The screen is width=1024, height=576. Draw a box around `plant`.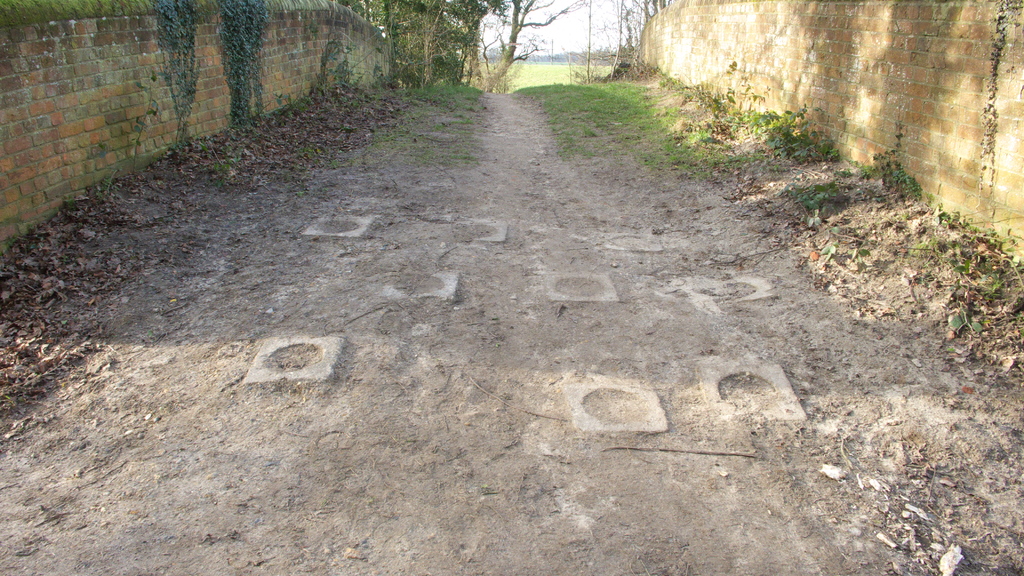
bbox(369, 69, 401, 98).
